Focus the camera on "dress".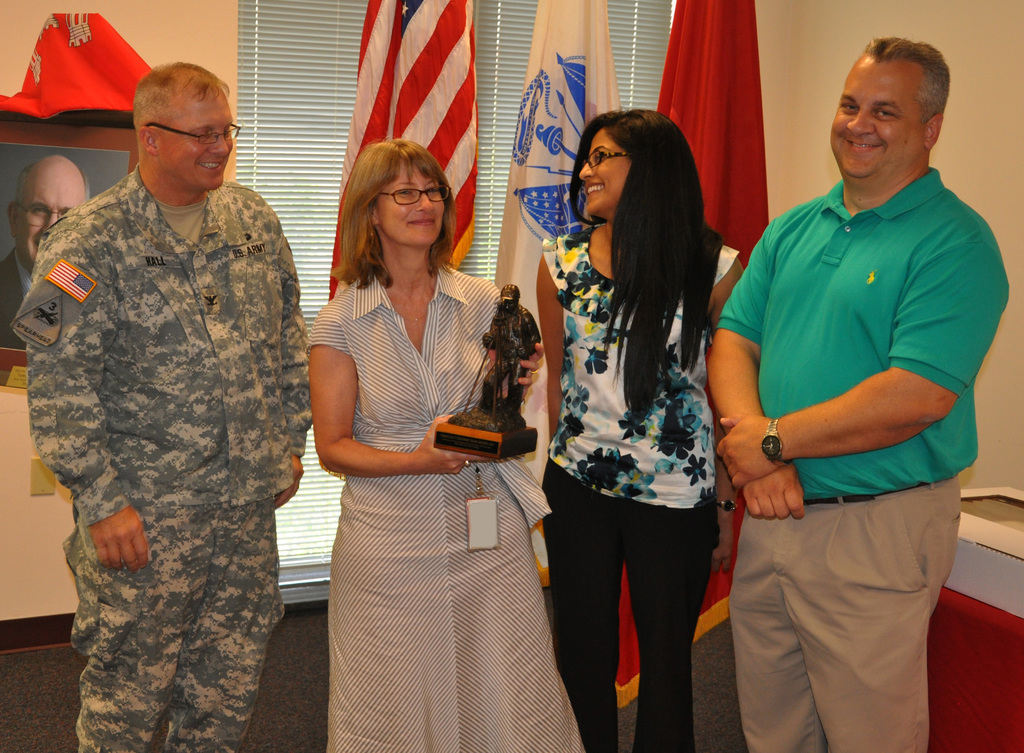
Focus region: <box>305,277,587,752</box>.
